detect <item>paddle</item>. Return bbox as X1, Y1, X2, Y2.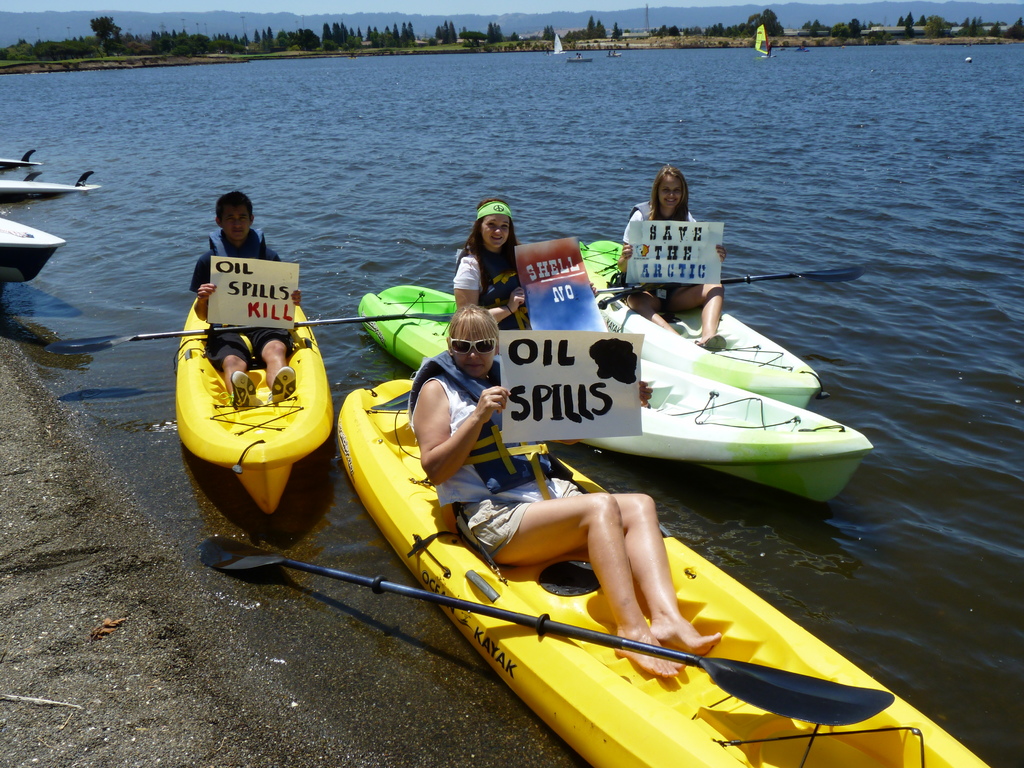
596, 266, 862, 310.
